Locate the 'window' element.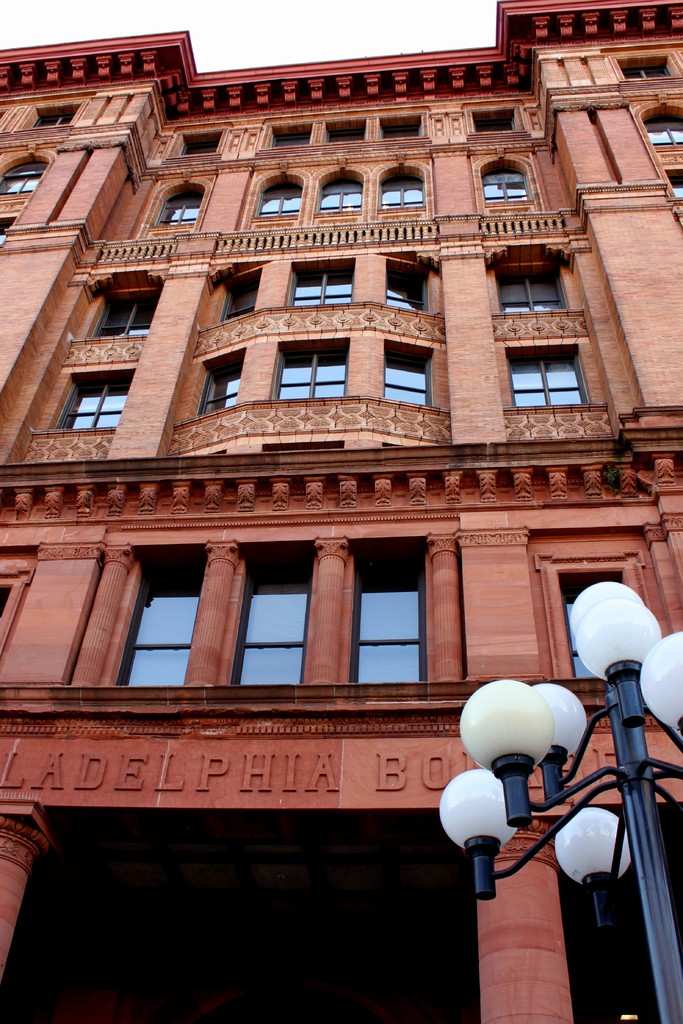
Element bbox: (x1=502, y1=273, x2=564, y2=312).
